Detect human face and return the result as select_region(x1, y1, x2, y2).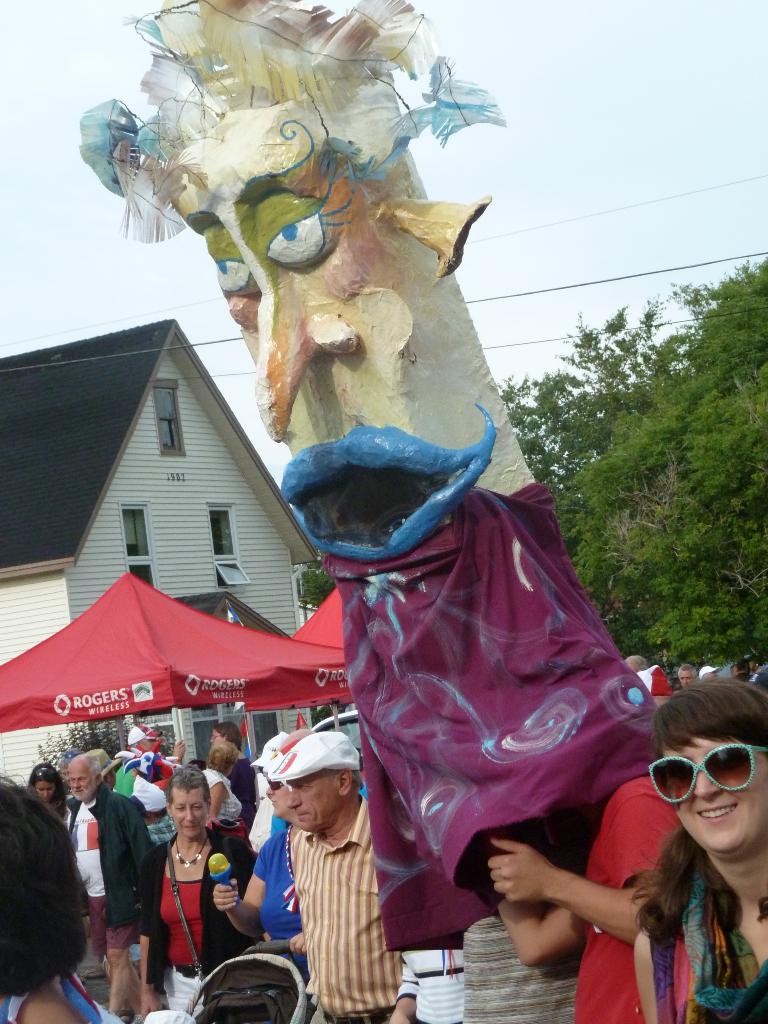
select_region(69, 767, 95, 798).
